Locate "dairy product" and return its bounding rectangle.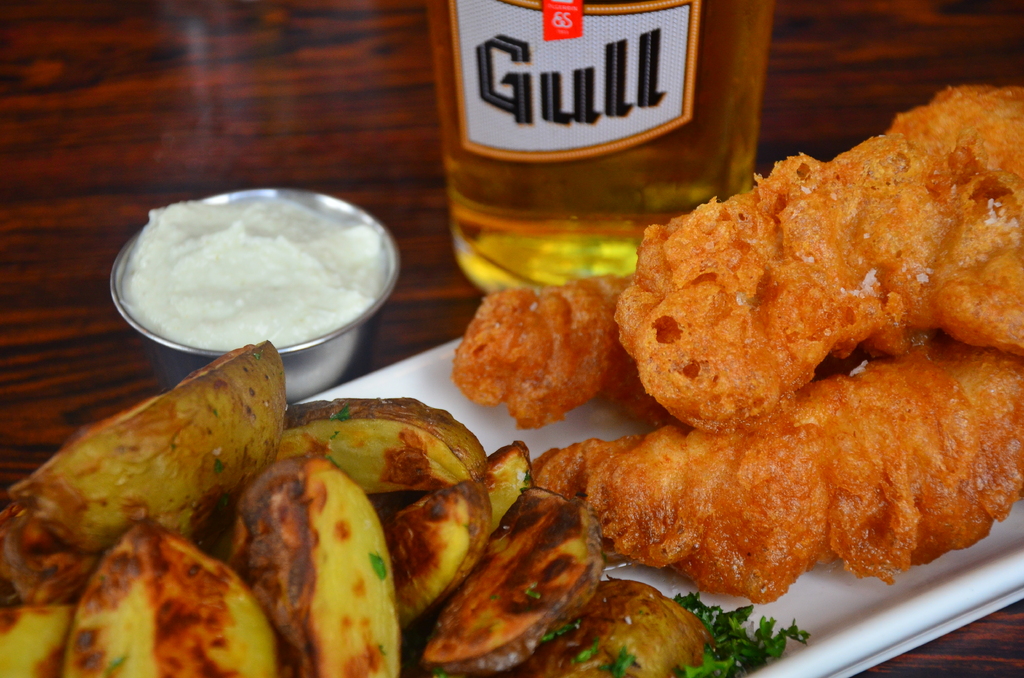
locate(128, 192, 385, 348).
